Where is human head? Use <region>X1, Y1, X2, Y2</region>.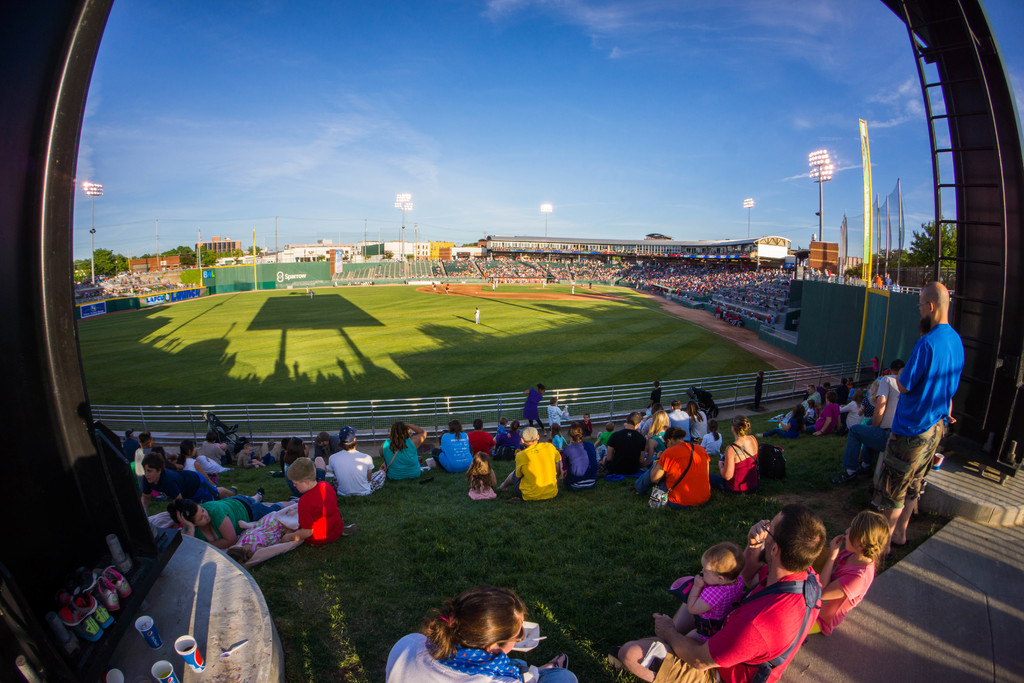
<region>550, 424, 560, 434</region>.
